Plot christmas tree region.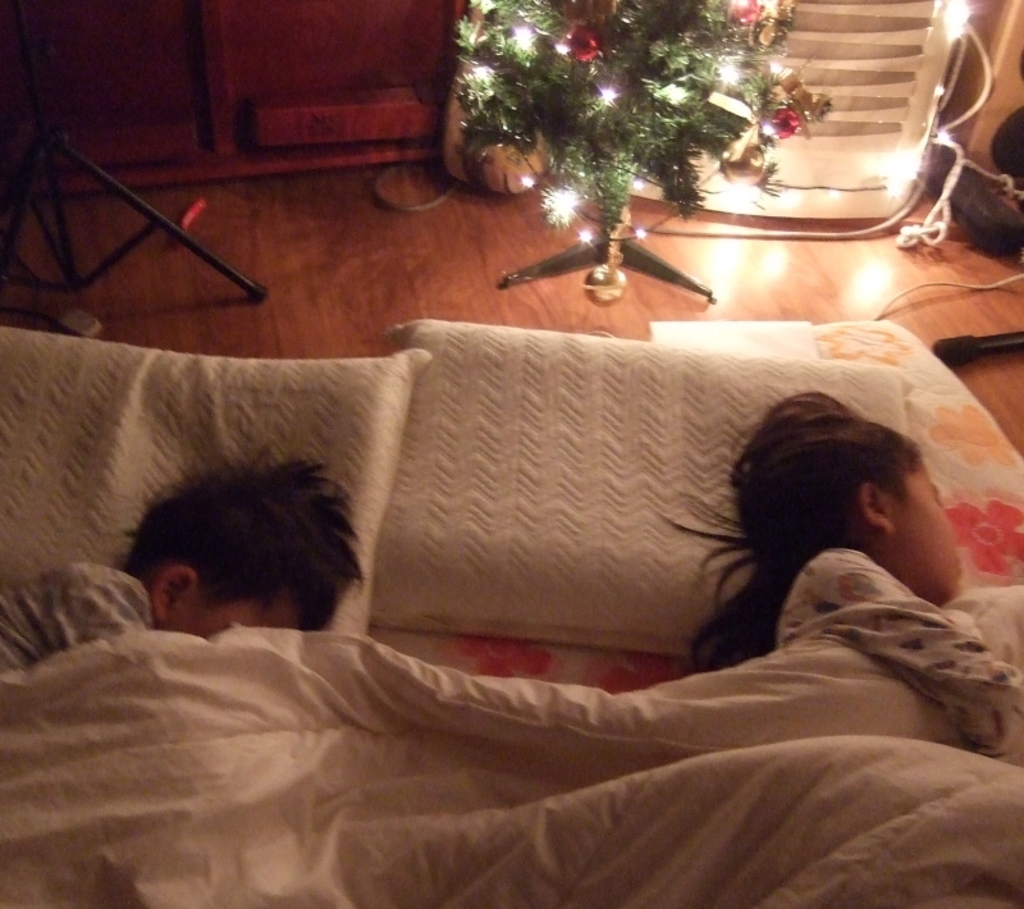
Plotted at bbox=(454, 0, 828, 269).
